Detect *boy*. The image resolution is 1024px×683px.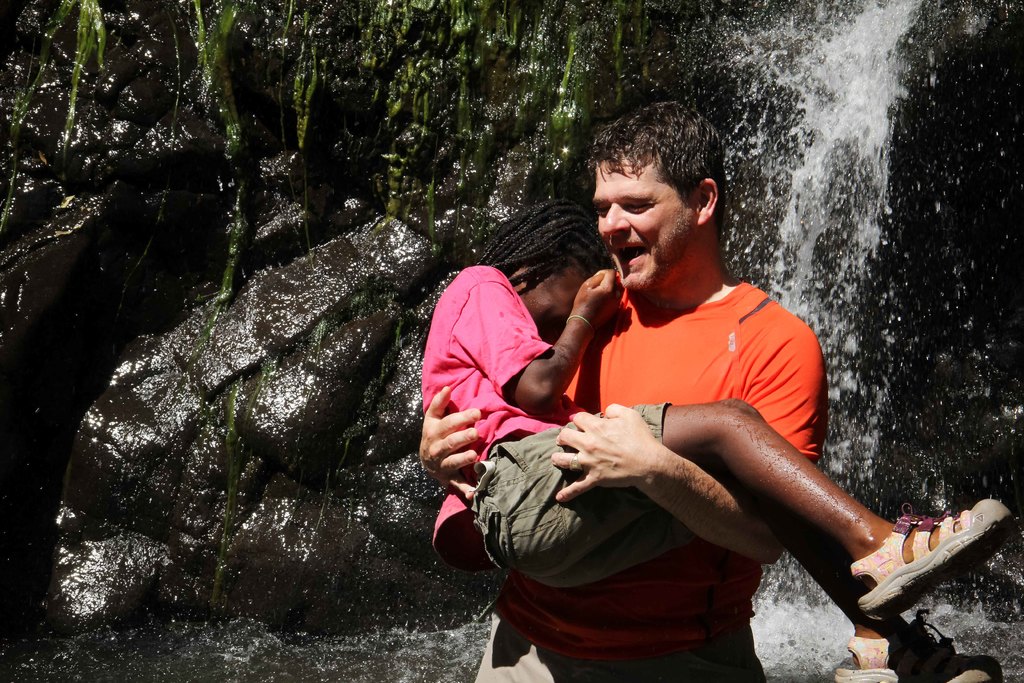
426,195,1014,682.
